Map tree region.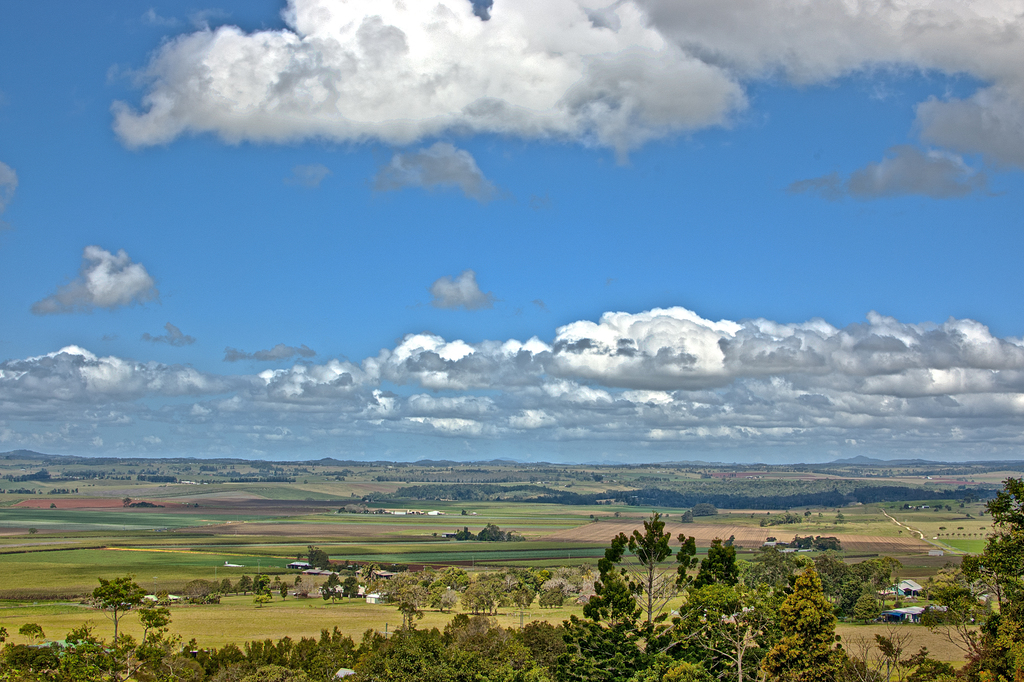
Mapped to <bbox>605, 518, 695, 609</bbox>.
